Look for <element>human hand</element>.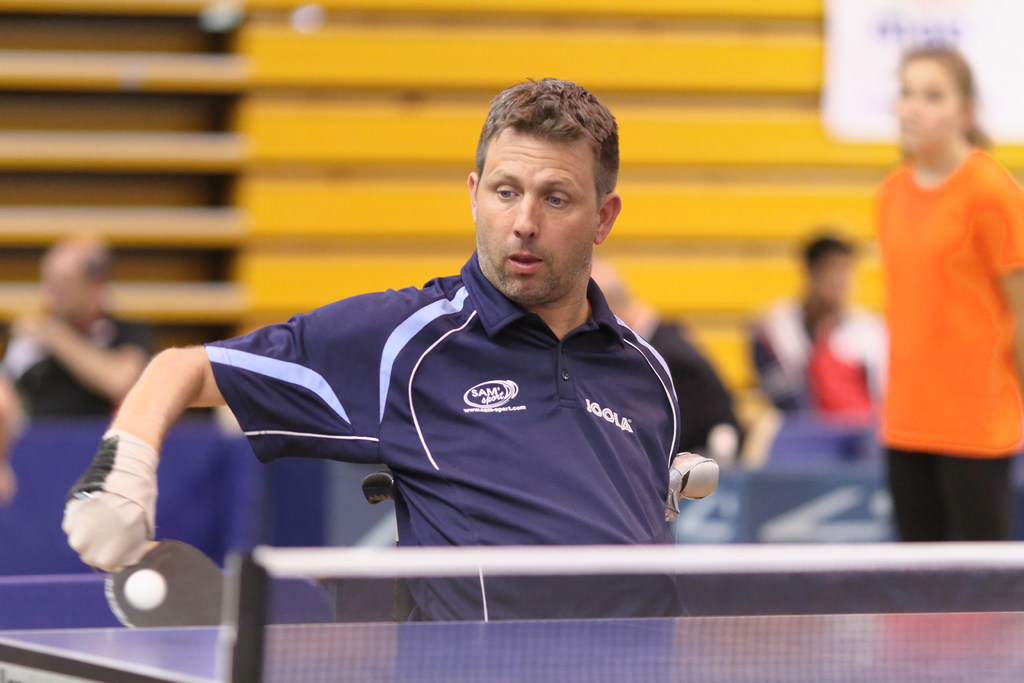
Found: (x1=57, y1=474, x2=155, y2=573).
